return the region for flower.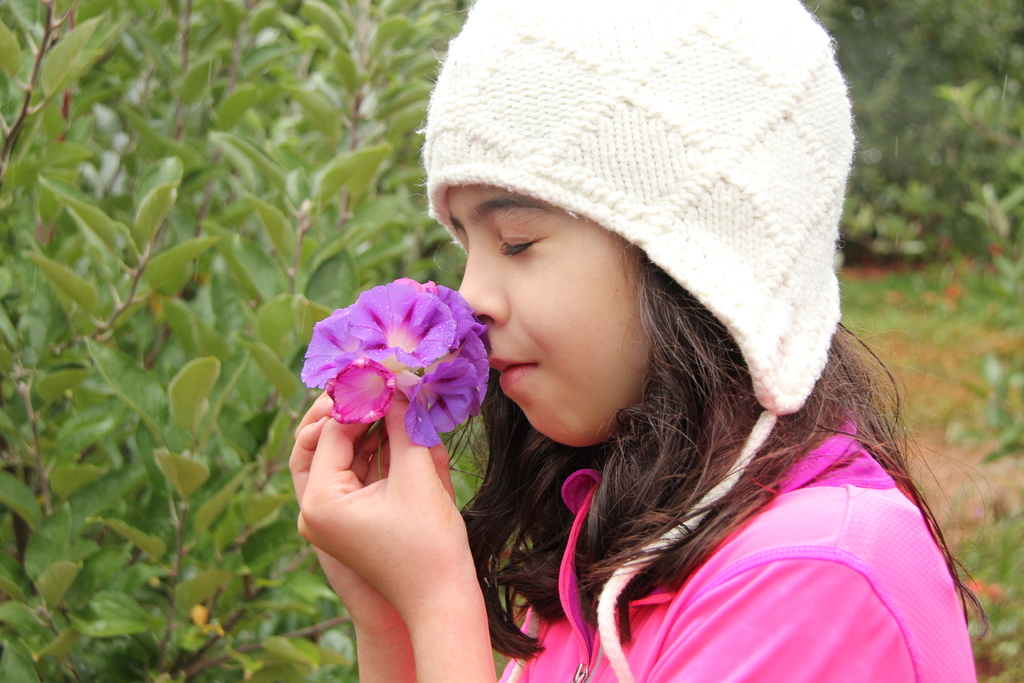
298 282 489 470.
